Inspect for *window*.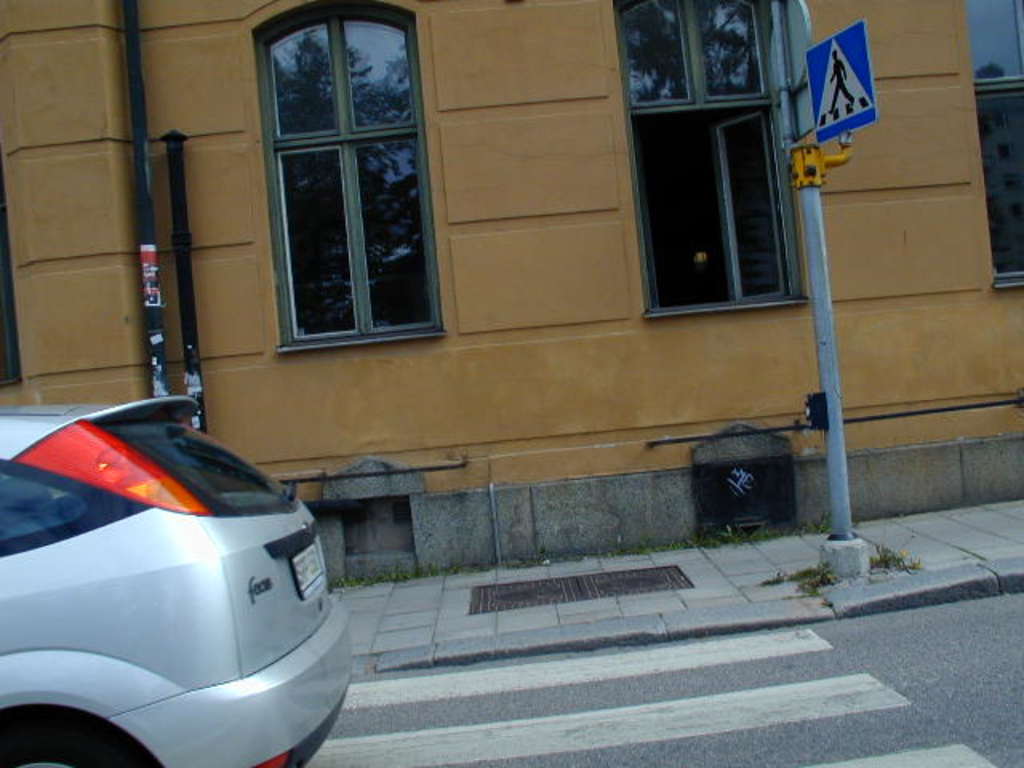
Inspection: <region>955, 0, 1022, 285</region>.
